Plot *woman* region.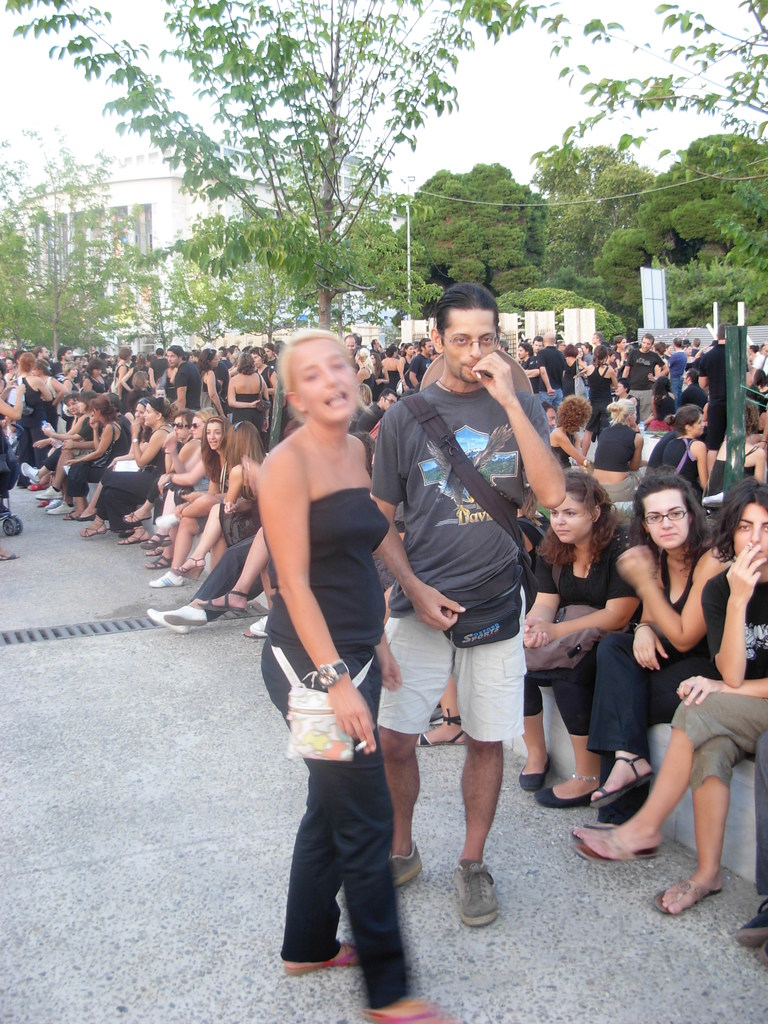
Plotted at [525, 474, 625, 779].
